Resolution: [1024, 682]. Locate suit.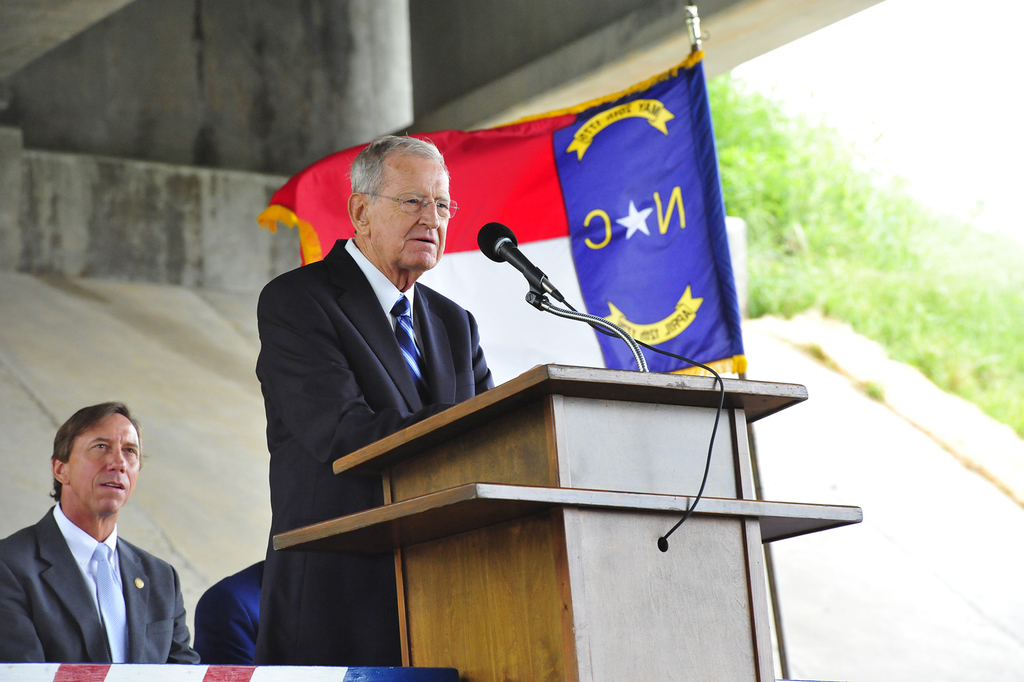
box=[249, 235, 495, 668].
